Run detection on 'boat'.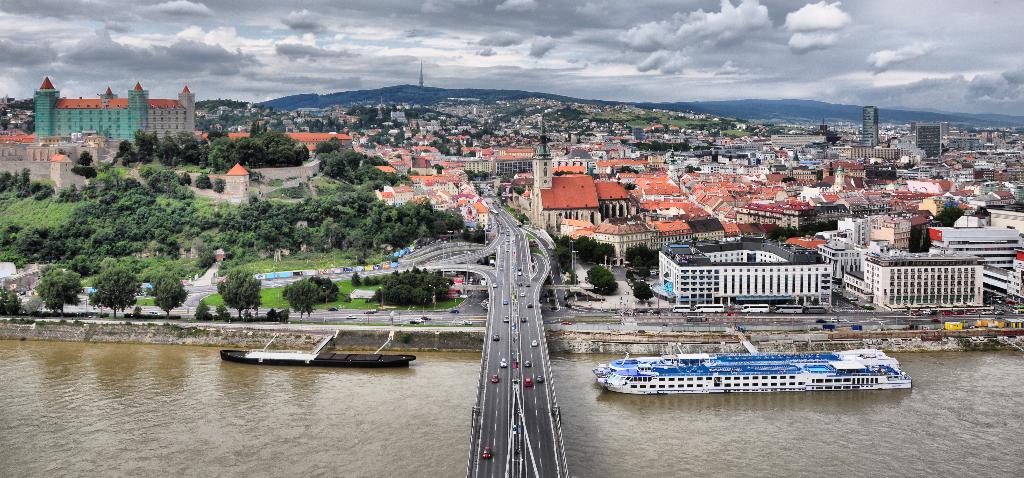
Result: crop(221, 352, 412, 366).
